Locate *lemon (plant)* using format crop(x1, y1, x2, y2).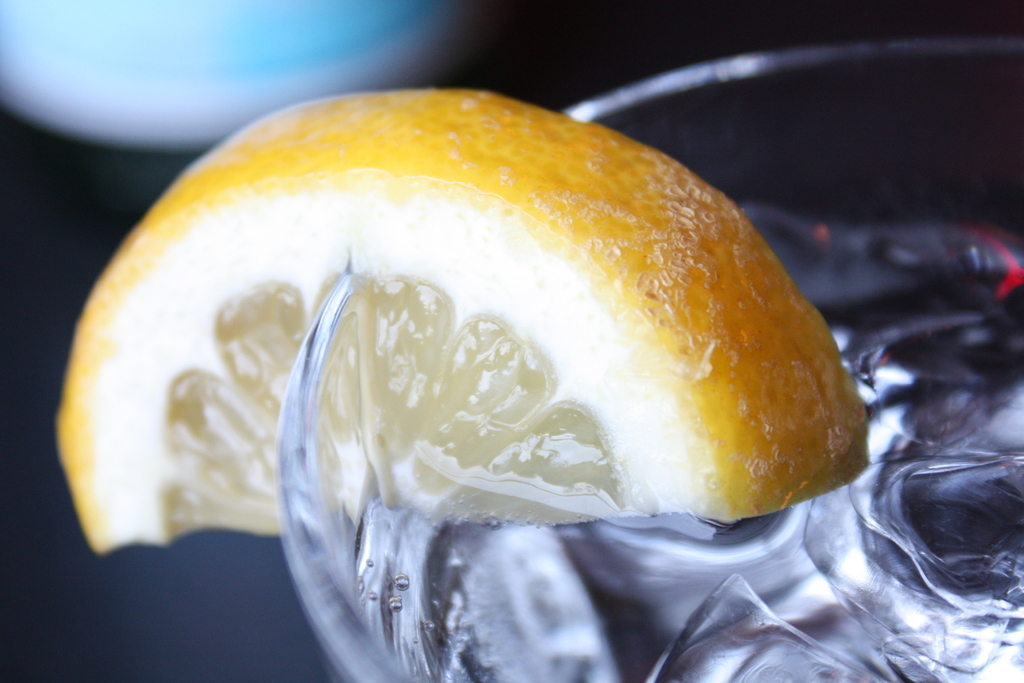
crop(52, 83, 872, 555).
